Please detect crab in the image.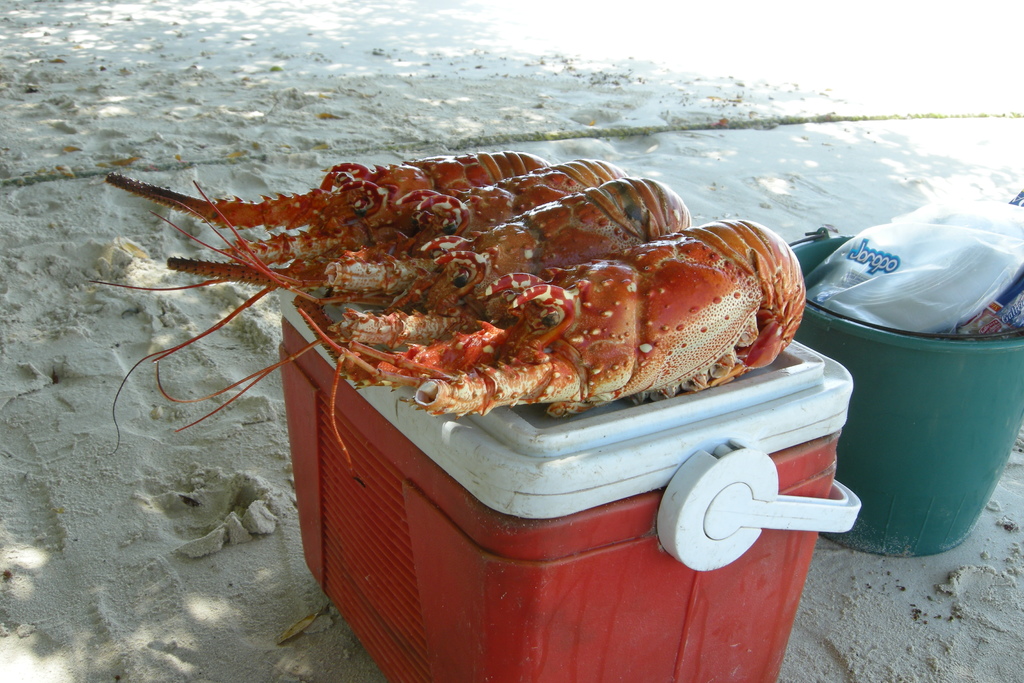
Rect(88, 160, 628, 289).
